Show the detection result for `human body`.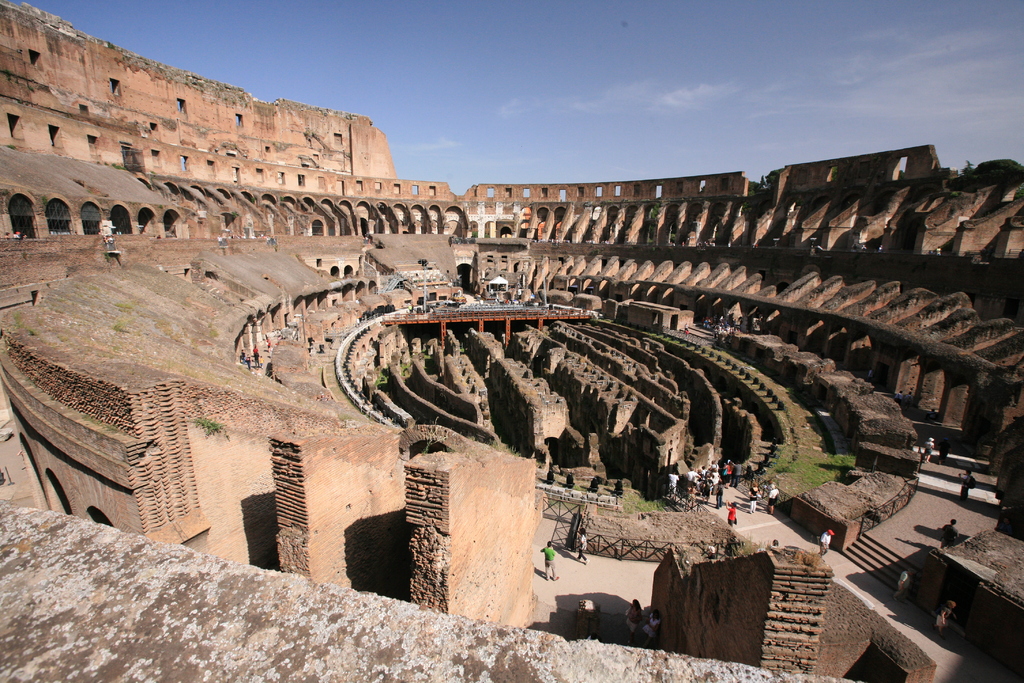
[746, 491, 760, 514].
